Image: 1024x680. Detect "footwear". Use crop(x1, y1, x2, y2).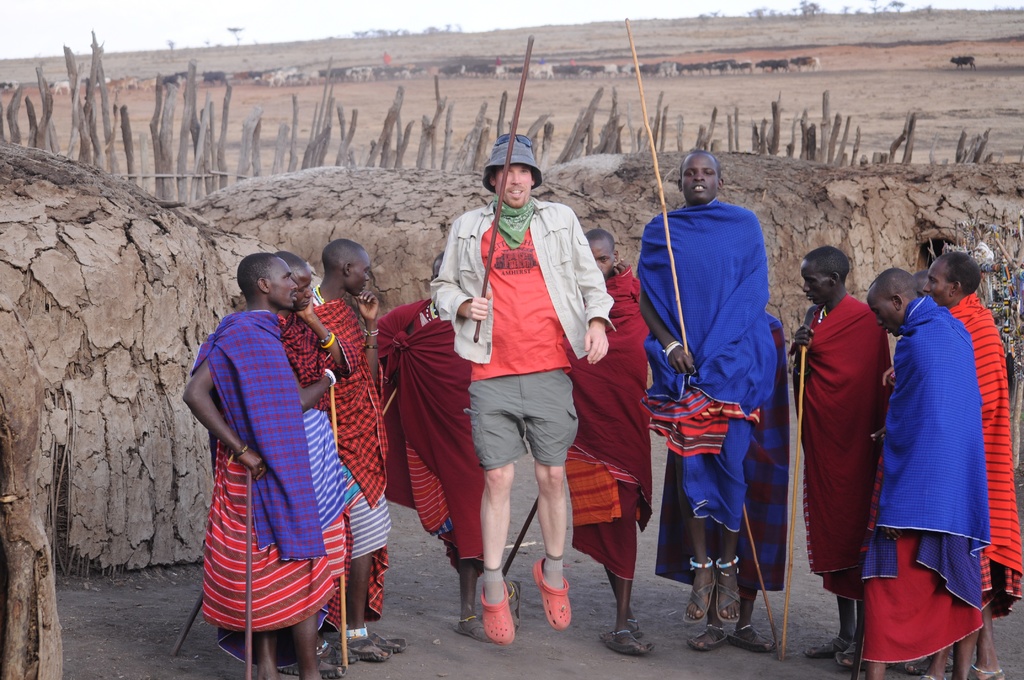
crop(308, 638, 374, 664).
